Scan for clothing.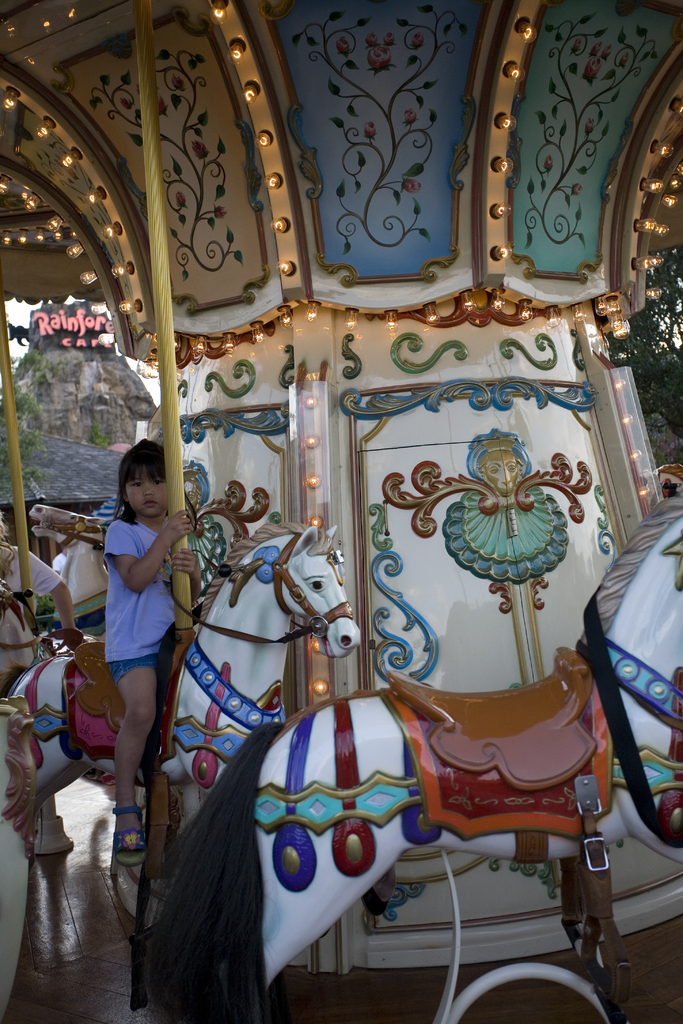
Scan result: 104,519,176,691.
